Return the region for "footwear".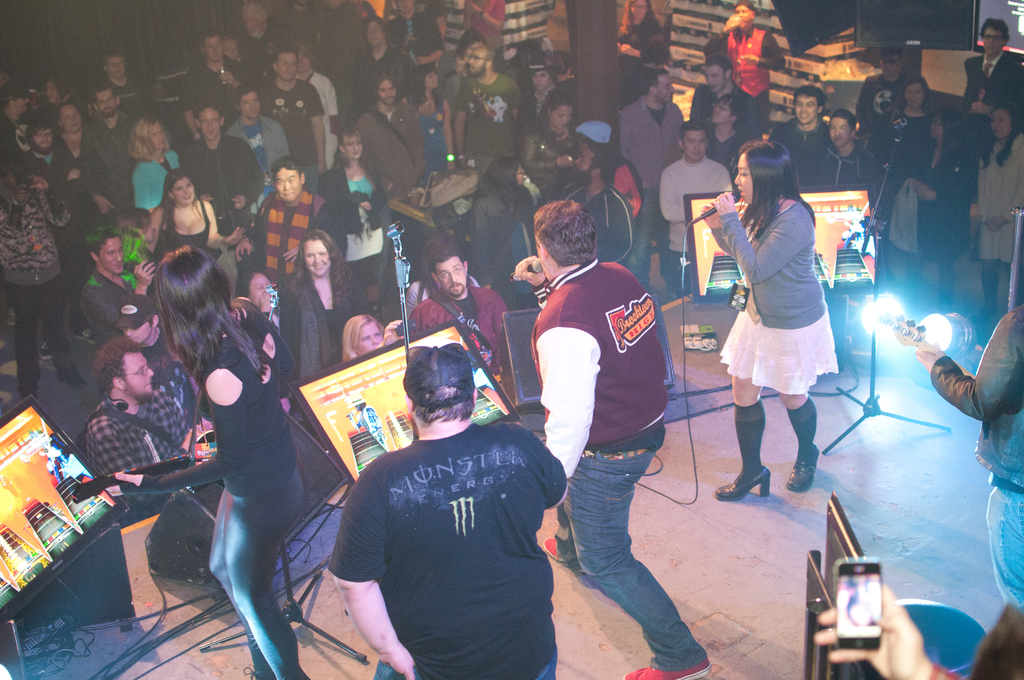
detection(783, 437, 820, 508).
